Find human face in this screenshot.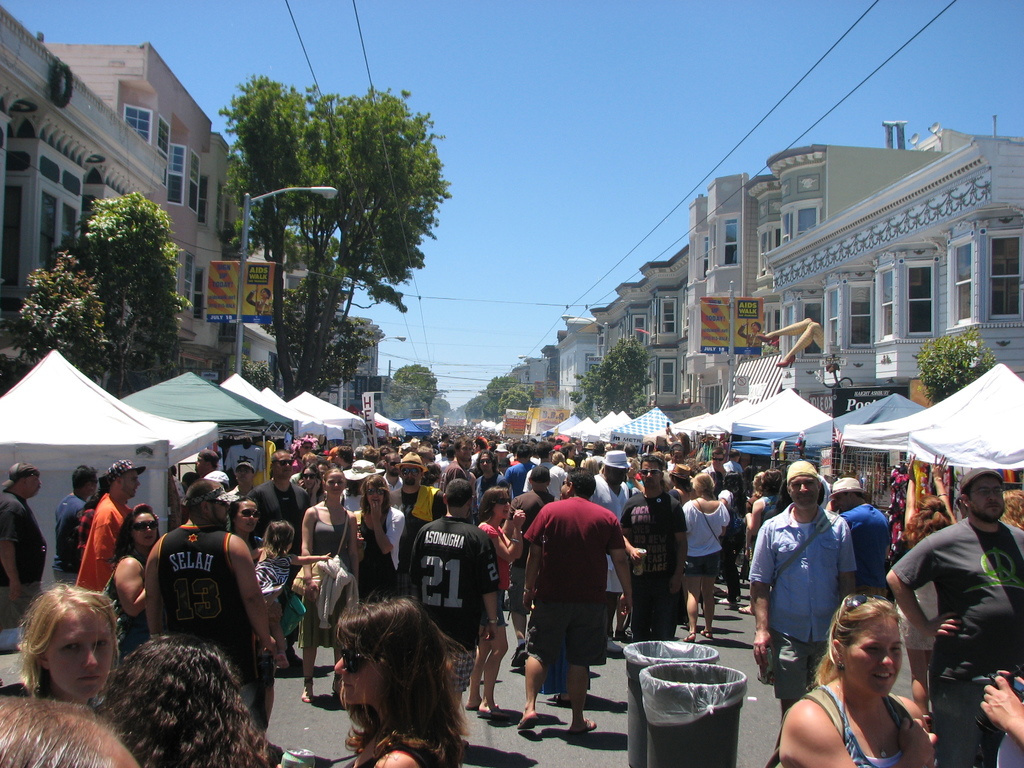
The bounding box for human face is l=124, t=468, r=141, b=497.
